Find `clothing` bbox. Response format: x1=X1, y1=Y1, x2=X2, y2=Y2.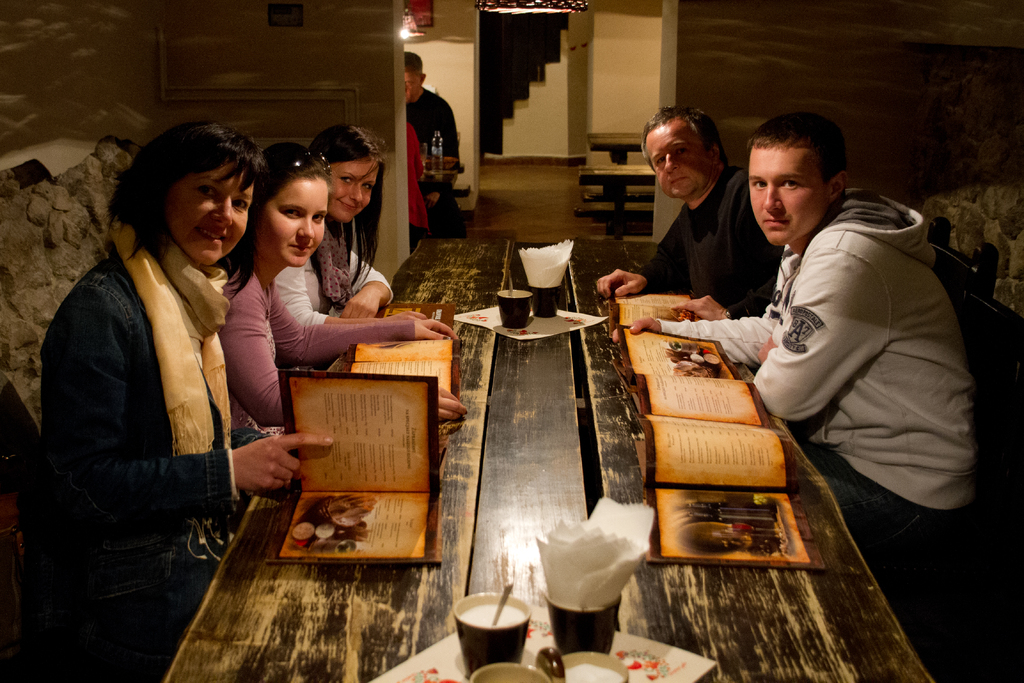
x1=635, y1=159, x2=770, y2=313.
